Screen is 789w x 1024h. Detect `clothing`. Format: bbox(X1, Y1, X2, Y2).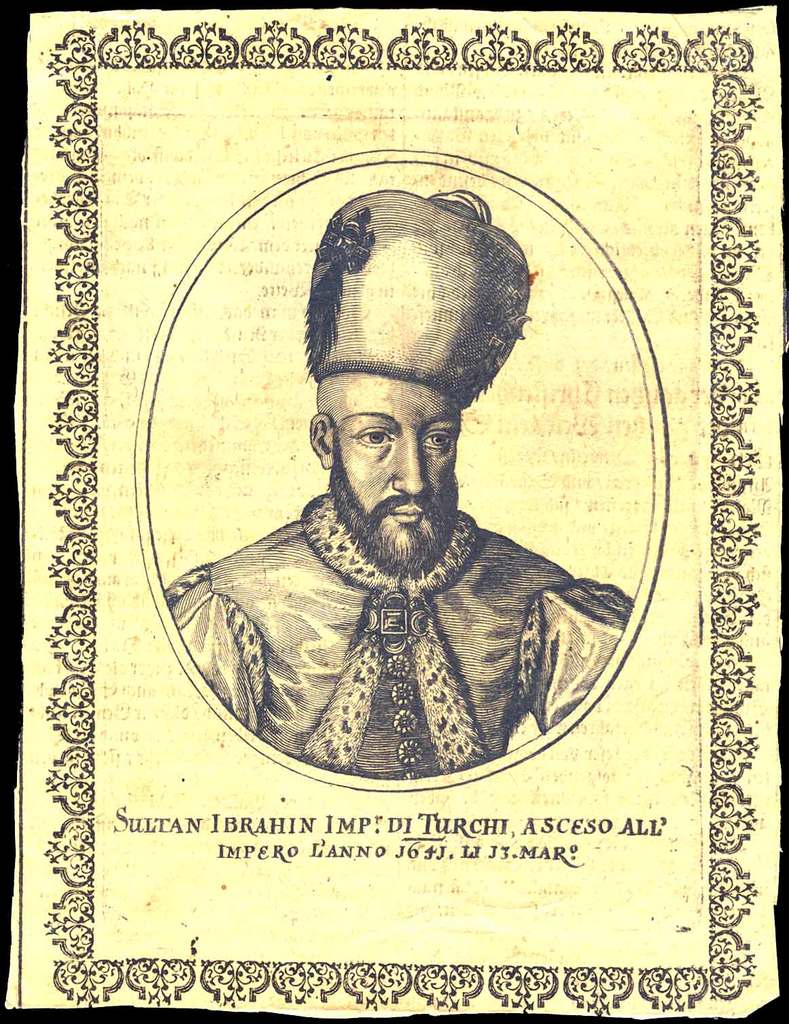
bbox(171, 430, 638, 777).
